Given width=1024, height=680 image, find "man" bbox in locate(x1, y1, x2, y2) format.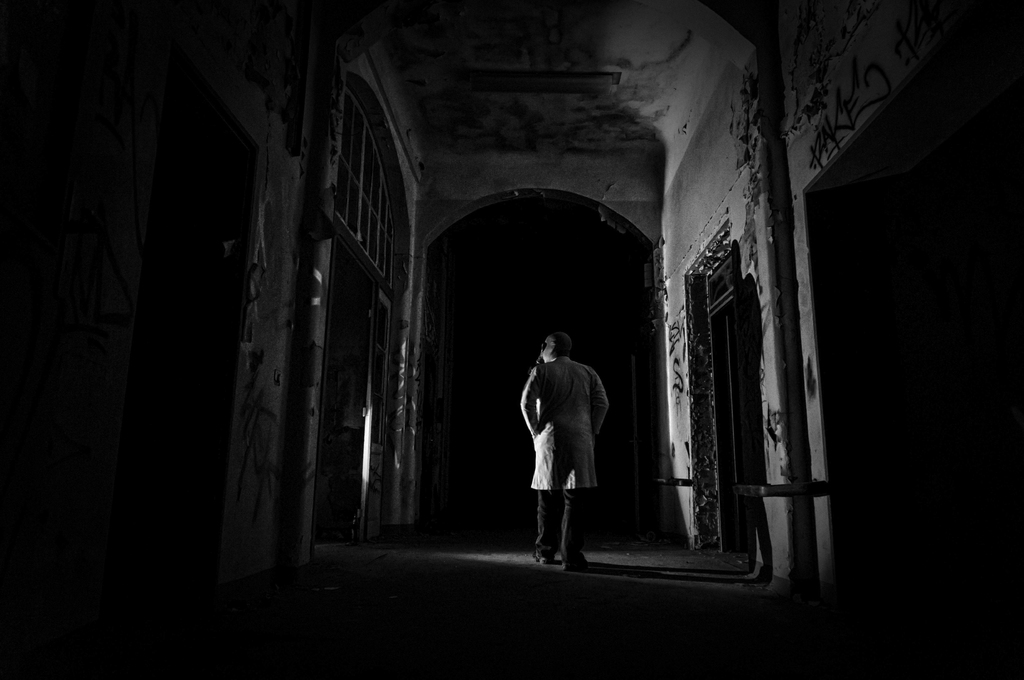
locate(518, 321, 614, 571).
